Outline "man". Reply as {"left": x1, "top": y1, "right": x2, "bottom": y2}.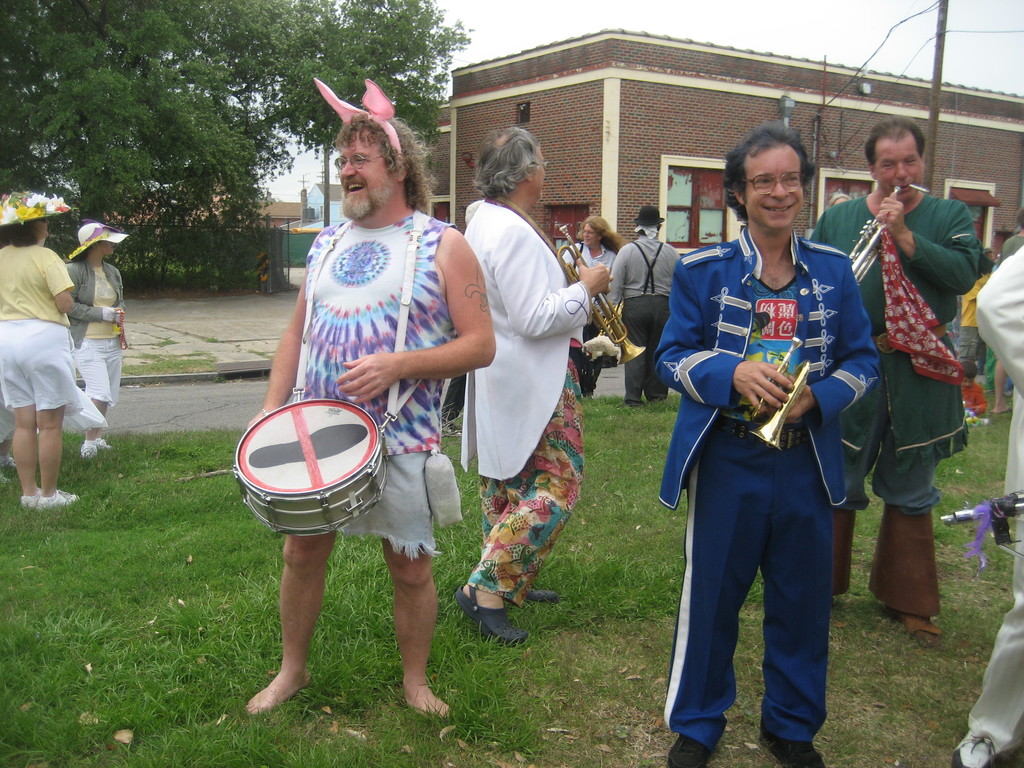
{"left": 608, "top": 207, "right": 678, "bottom": 408}.
